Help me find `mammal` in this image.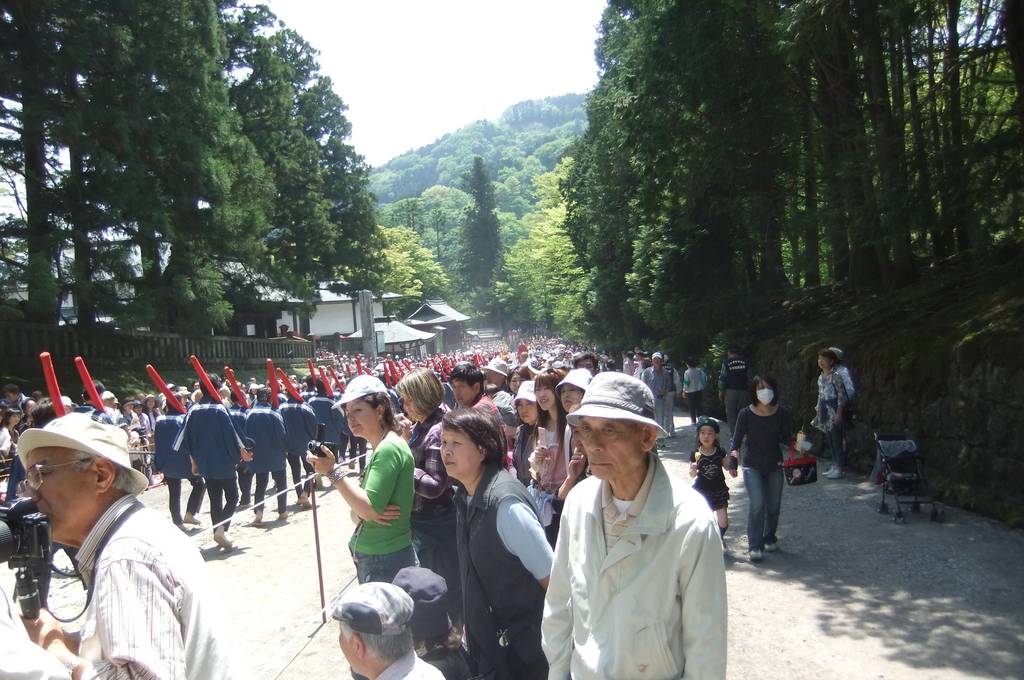
Found it: 718 343 751 432.
